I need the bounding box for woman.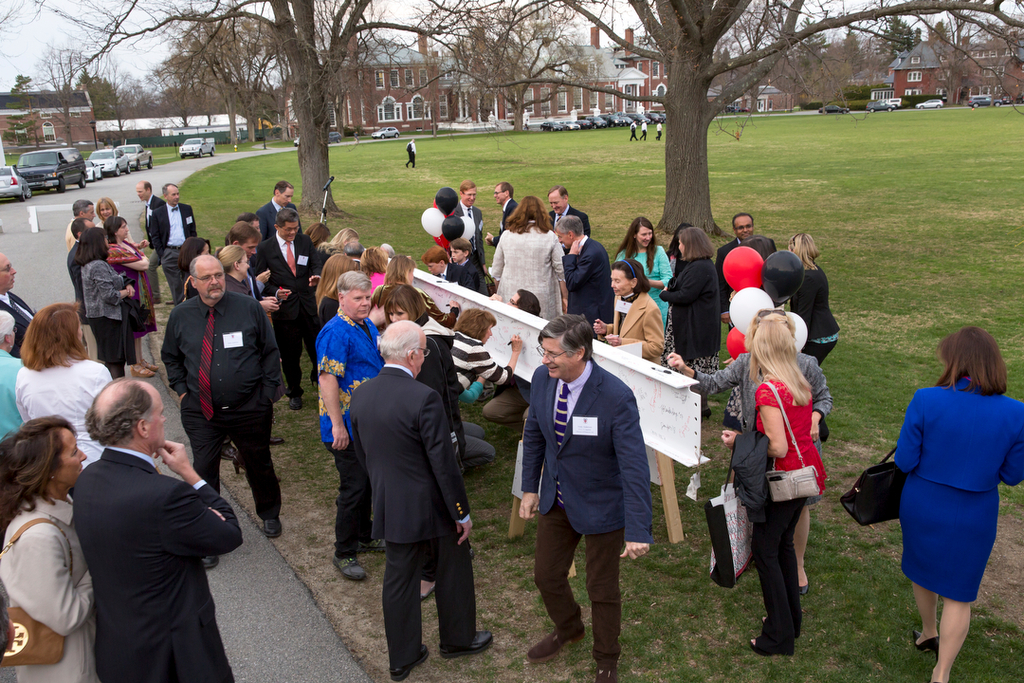
Here it is: bbox=[485, 195, 572, 325].
